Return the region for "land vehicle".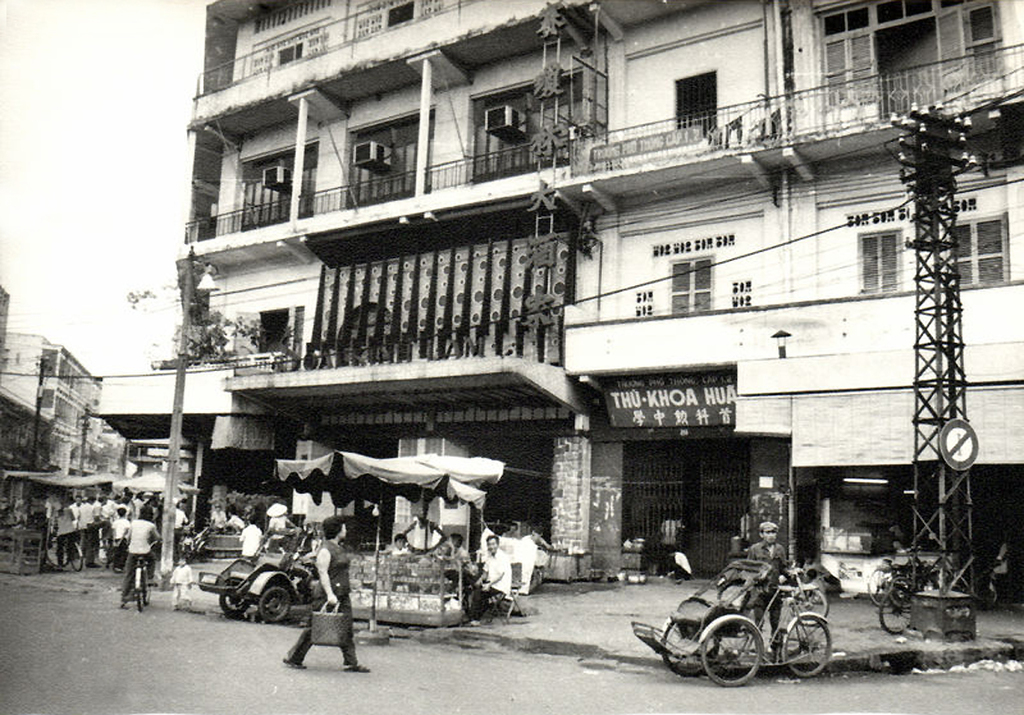
(left=869, top=549, right=917, bottom=604).
